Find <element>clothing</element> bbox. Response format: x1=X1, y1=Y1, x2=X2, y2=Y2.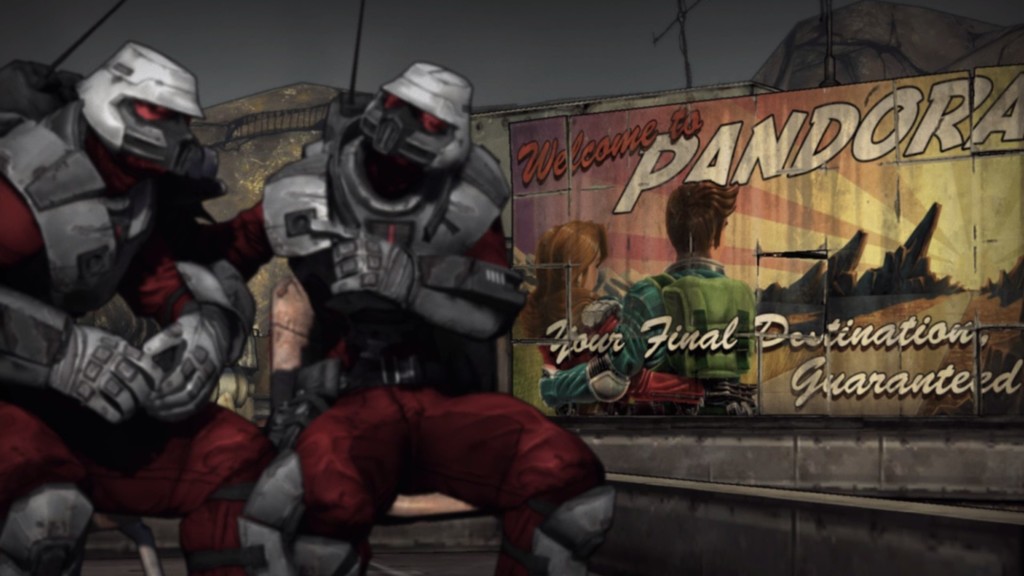
x1=553, y1=260, x2=762, y2=419.
